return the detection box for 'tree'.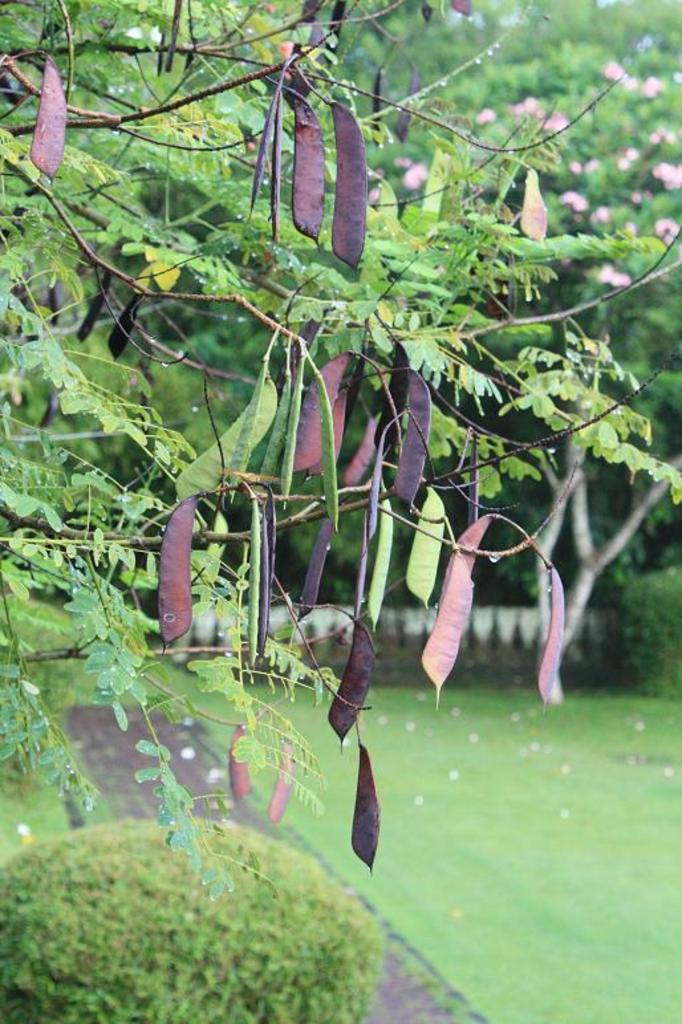
box=[0, 0, 671, 813].
